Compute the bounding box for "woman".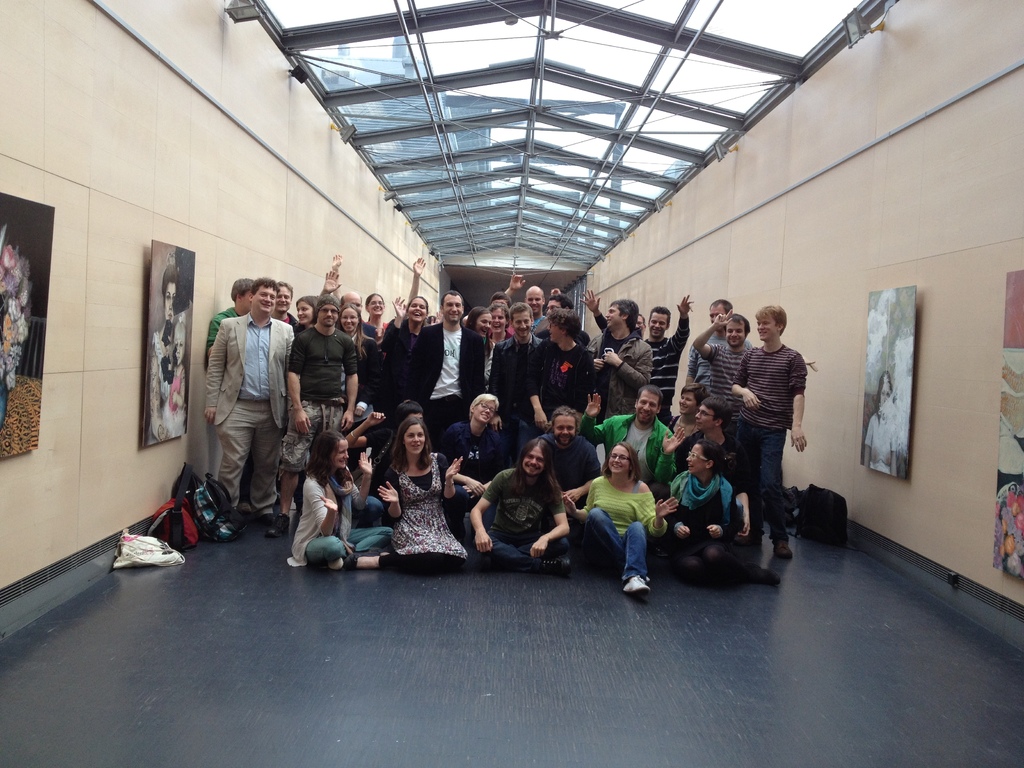
<box>670,438,779,584</box>.
